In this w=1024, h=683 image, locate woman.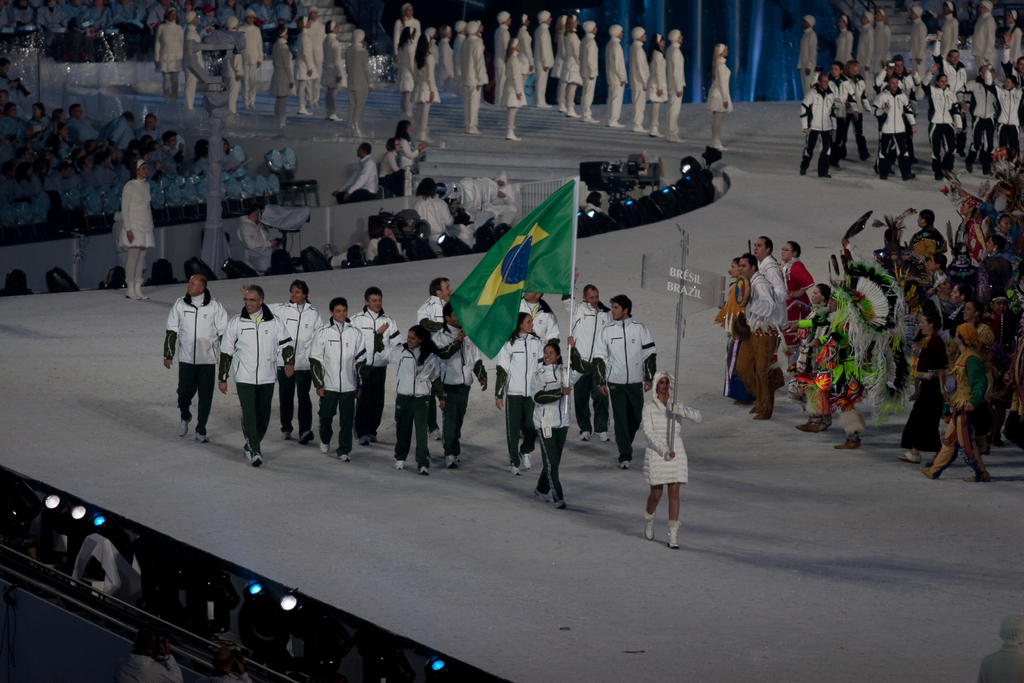
Bounding box: (left=410, top=36, right=434, bottom=145).
